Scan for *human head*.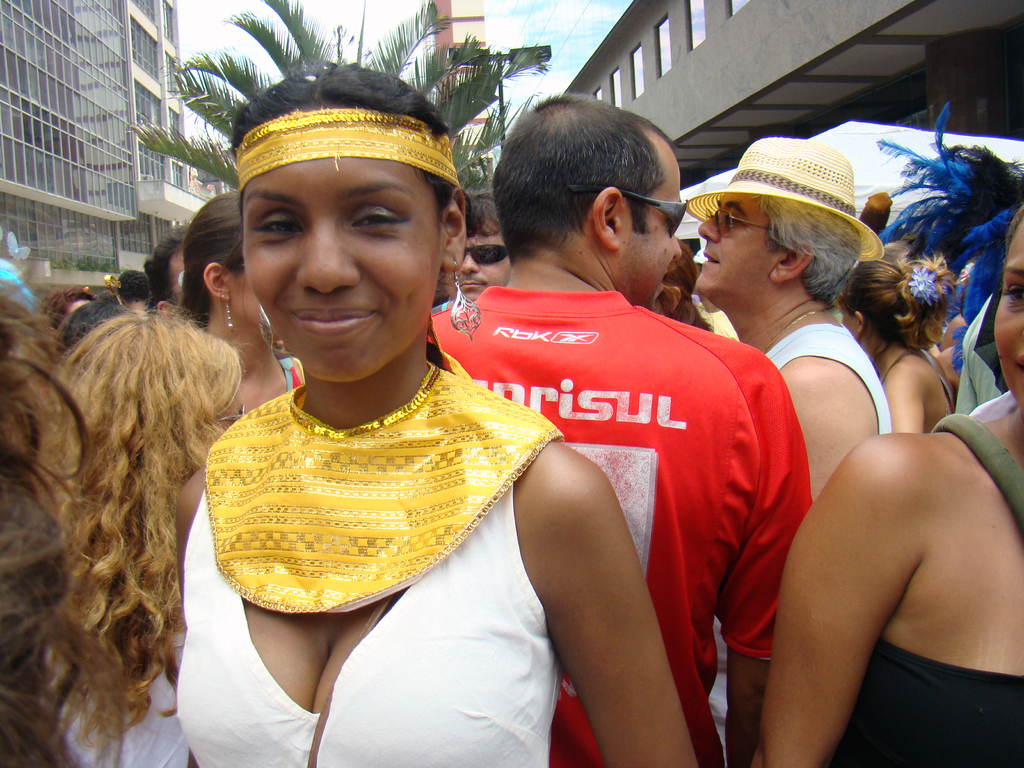
Scan result: pyautogui.locateOnScreen(112, 268, 154, 314).
